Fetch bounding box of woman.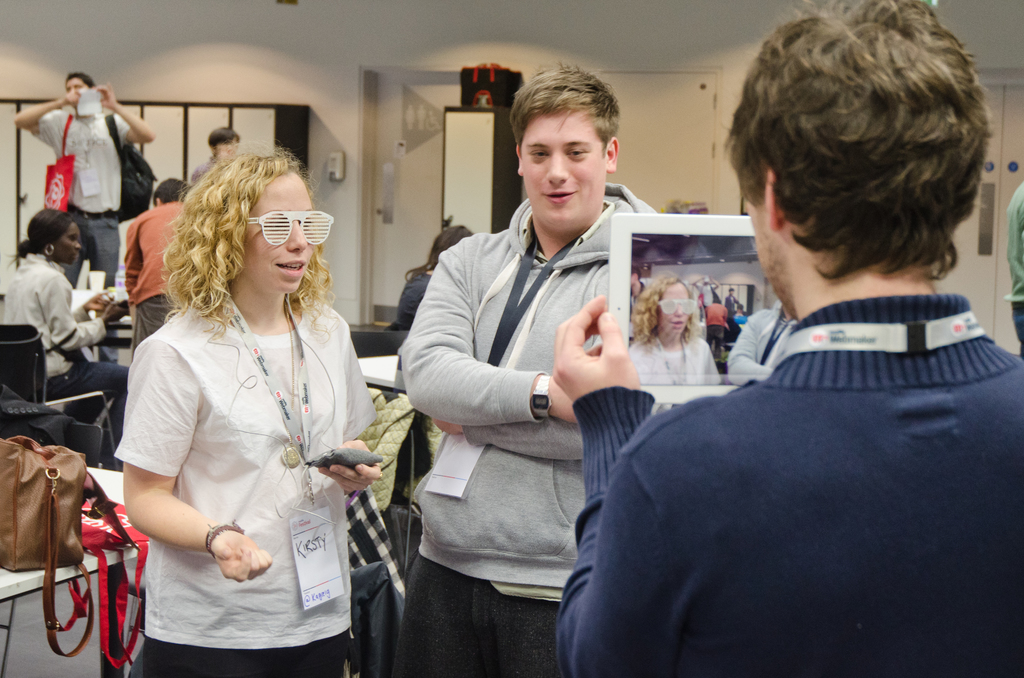
Bbox: crop(4, 207, 131, 470).
